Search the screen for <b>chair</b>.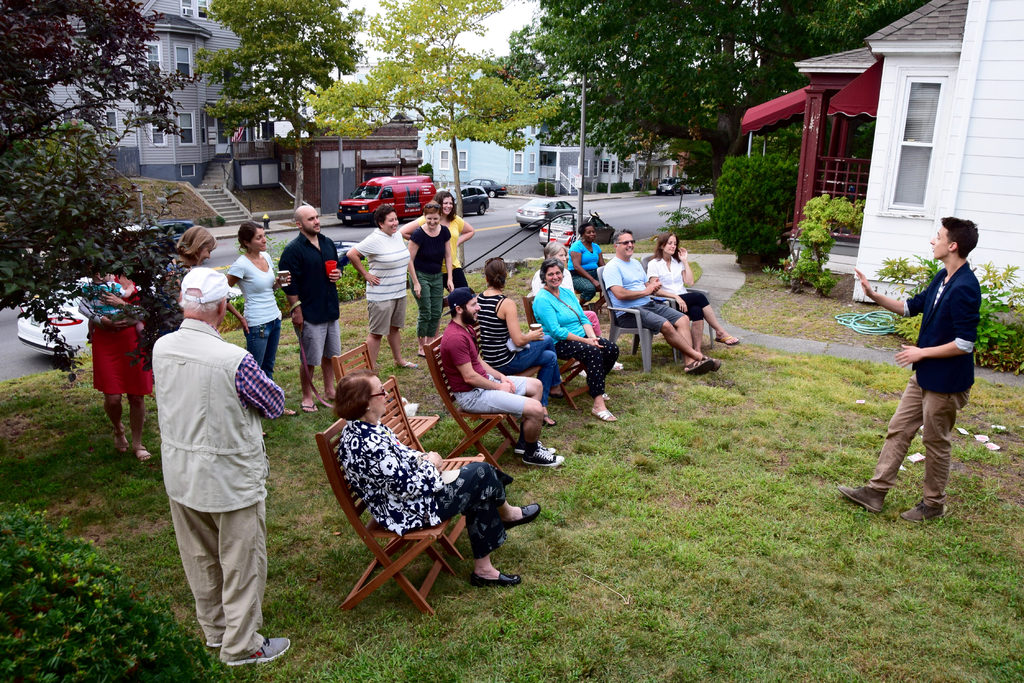
Found at <box>372,375,488,556</box>.
